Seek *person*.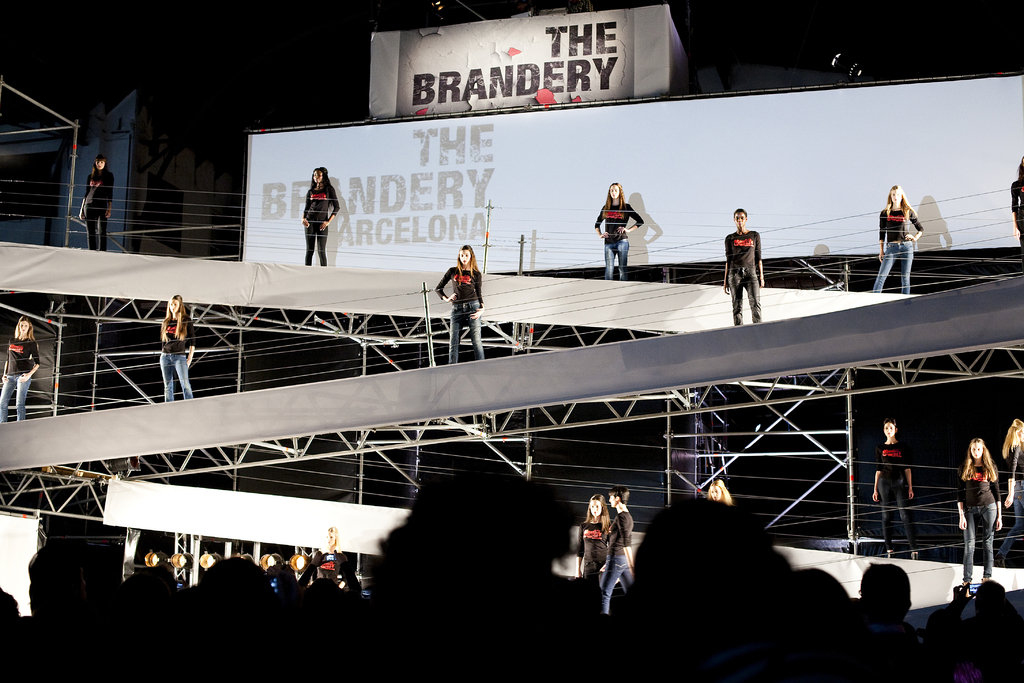
crop(75, 154, 119, 252).
